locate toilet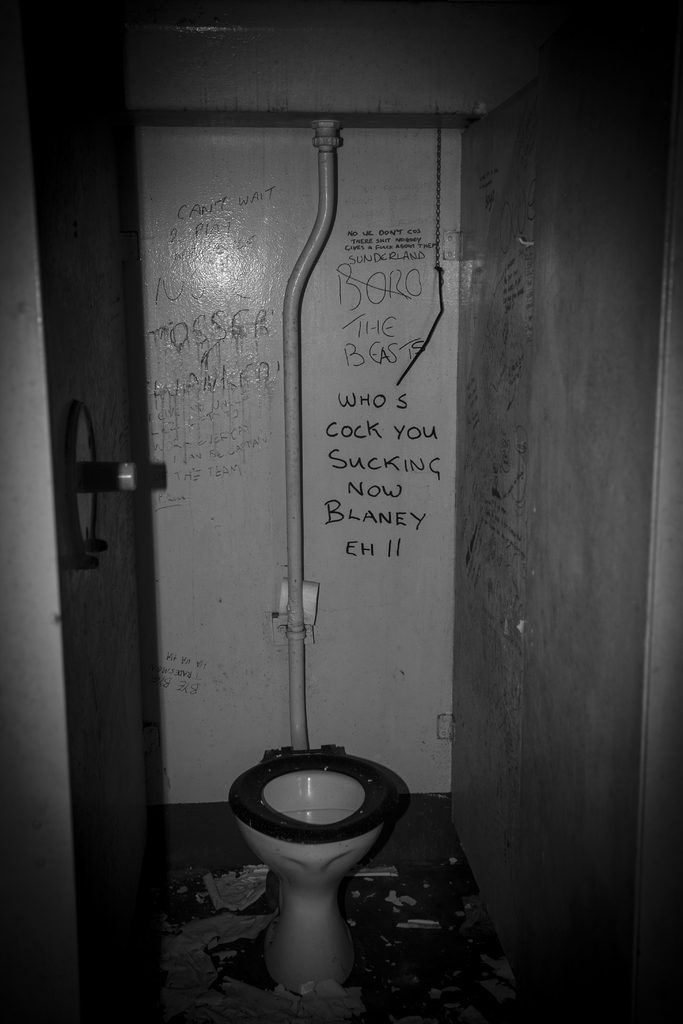
{"x1": 208, "y1": 721, "x2": 424, "y2": 951}
